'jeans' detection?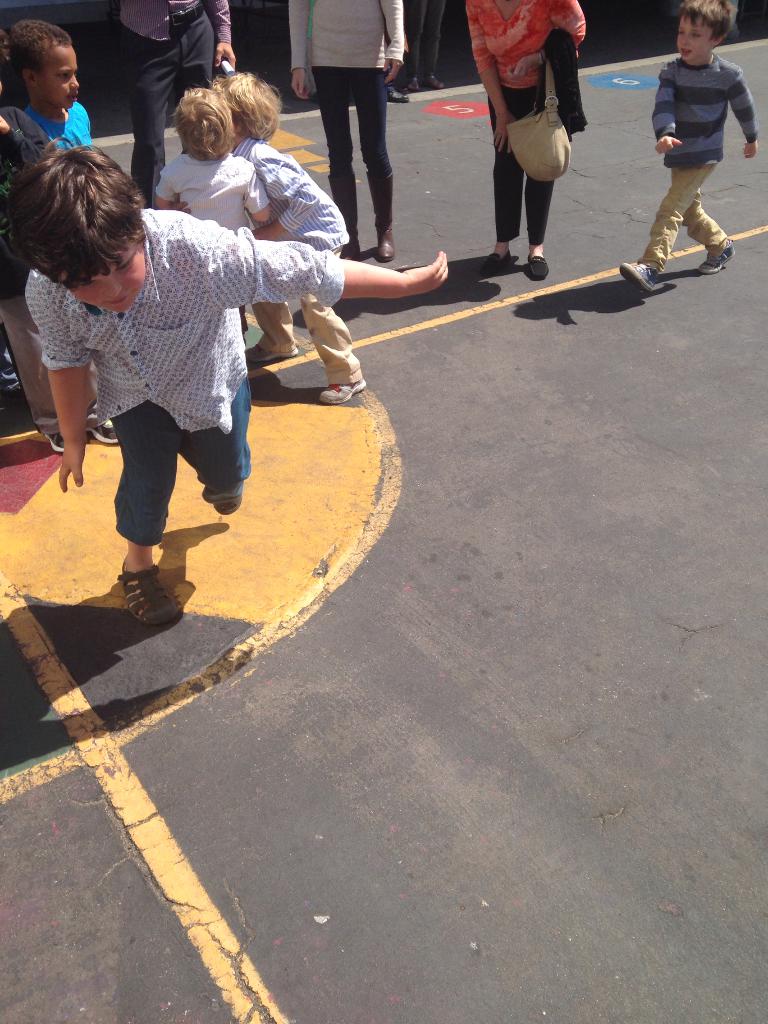
locate(83, 371, 242, 557)
